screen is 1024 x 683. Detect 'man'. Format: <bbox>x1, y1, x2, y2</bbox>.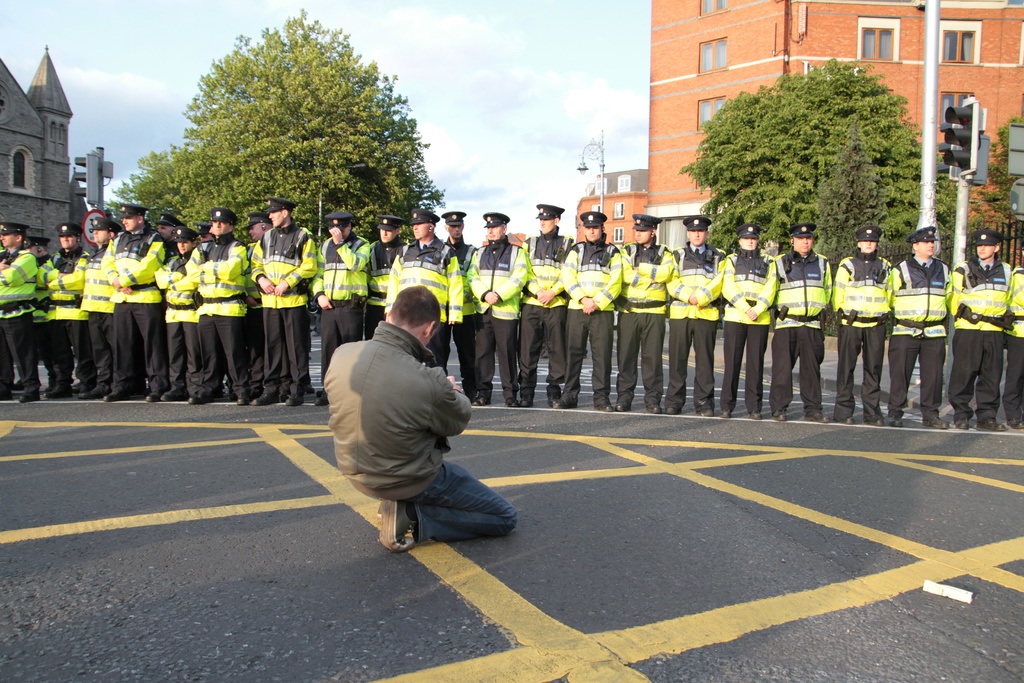
<bbox>831, 220, 894, 431</bbox>.
